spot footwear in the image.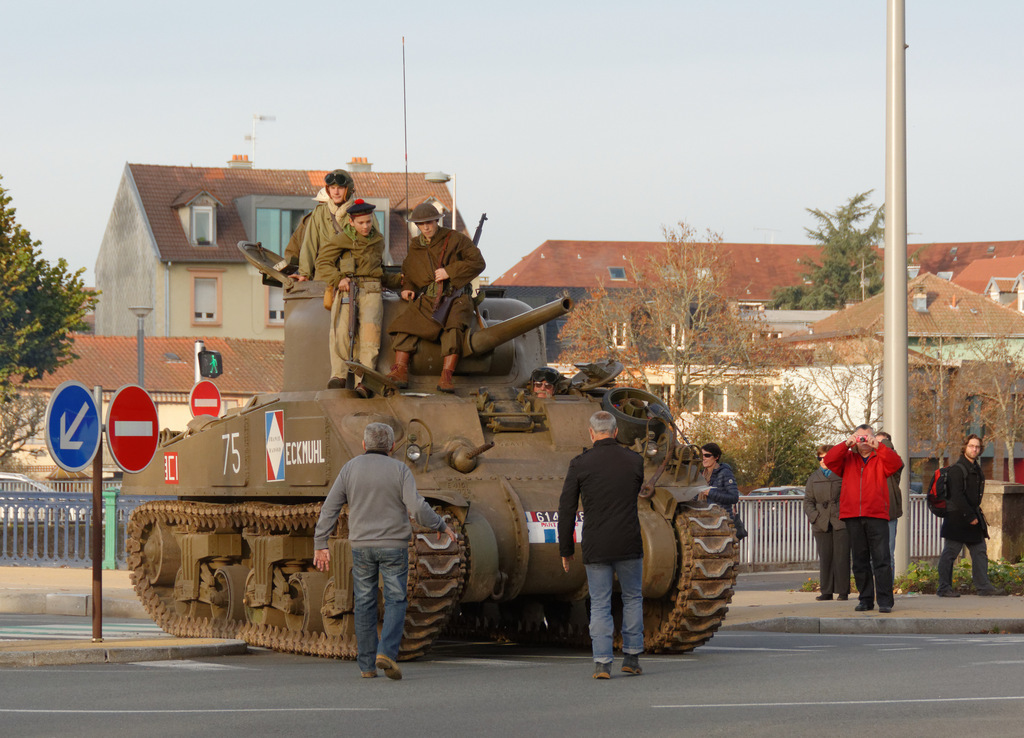
footwear found at BBox(594, 659, 608, 679).
